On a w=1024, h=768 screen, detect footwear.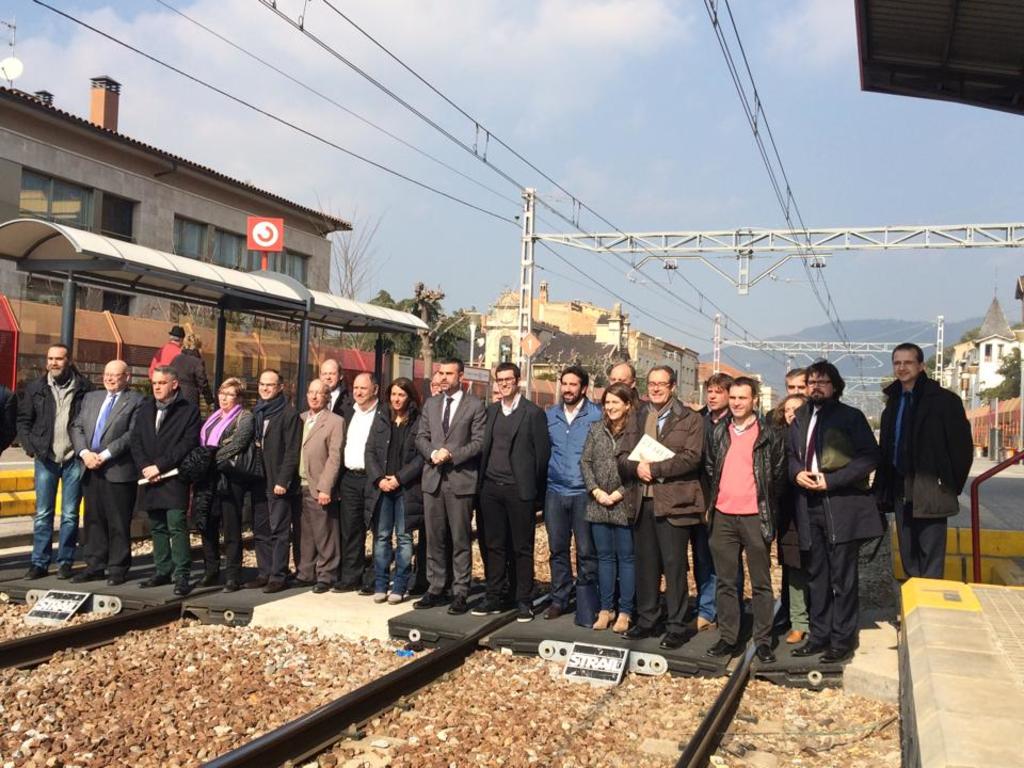
447:595:468:615.
